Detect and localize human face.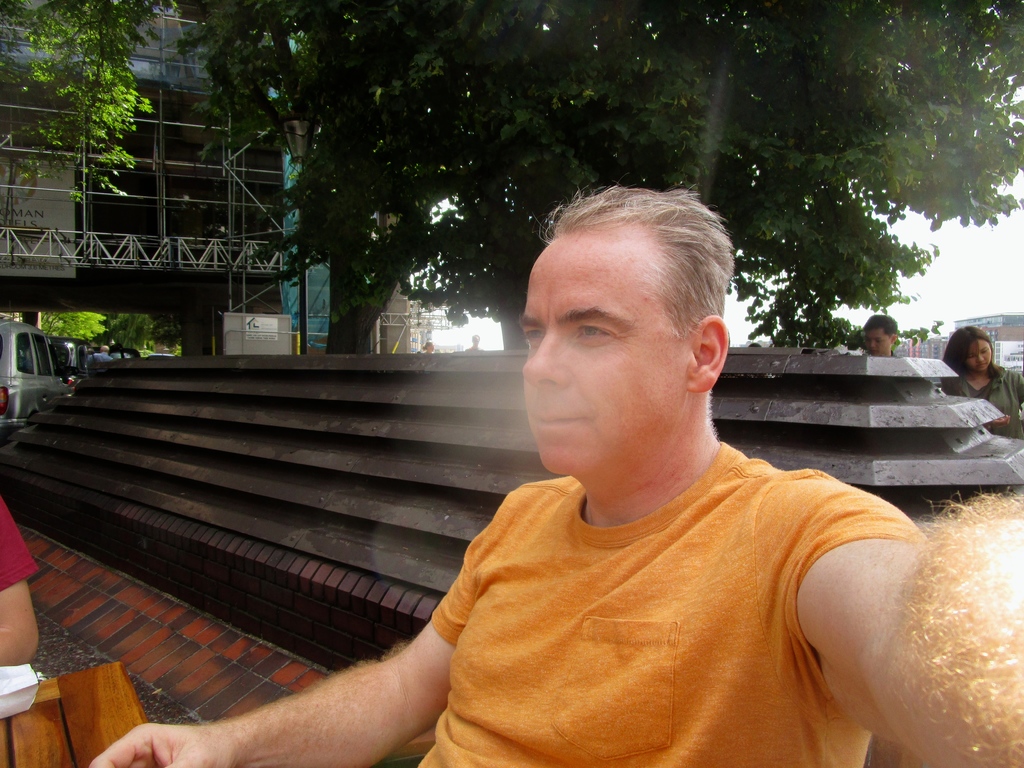
Localized at l=864, t=326, r=891, b=353.
